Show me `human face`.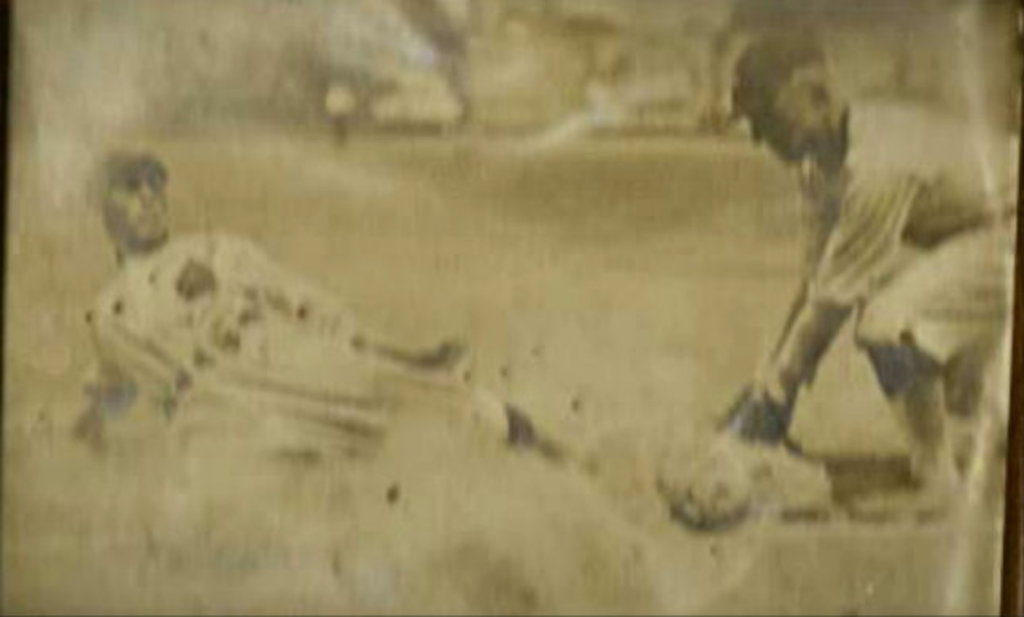
`human face` is here: select_region(107, 172, 165, 240).
